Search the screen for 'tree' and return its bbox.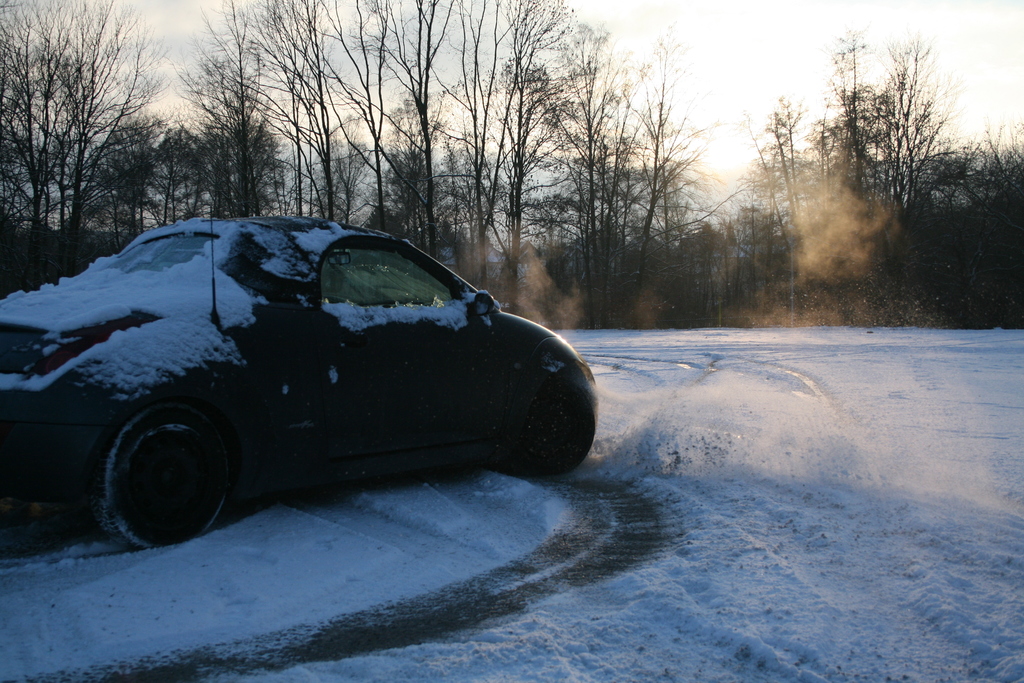
Found: 728,88,847,317.
